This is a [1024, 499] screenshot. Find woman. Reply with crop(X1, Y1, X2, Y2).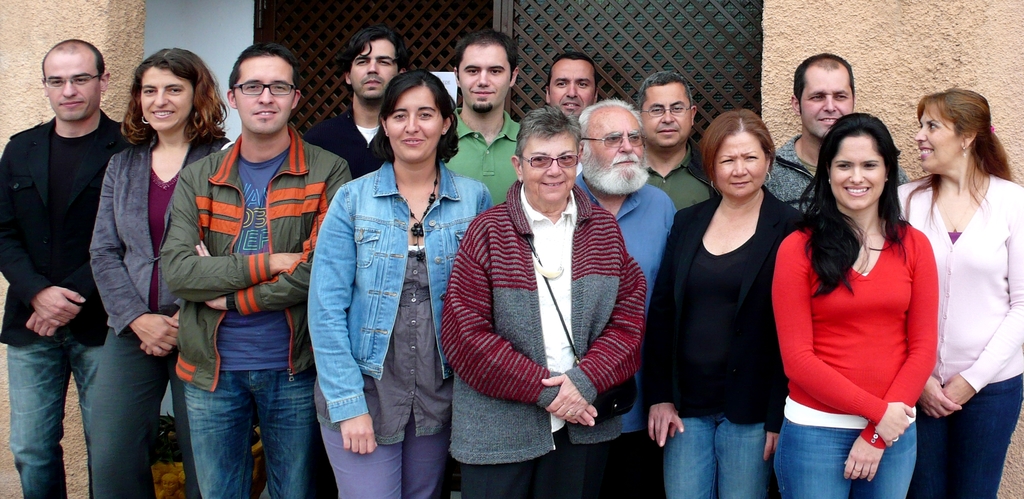
crop(640, 108, 806, 498).
